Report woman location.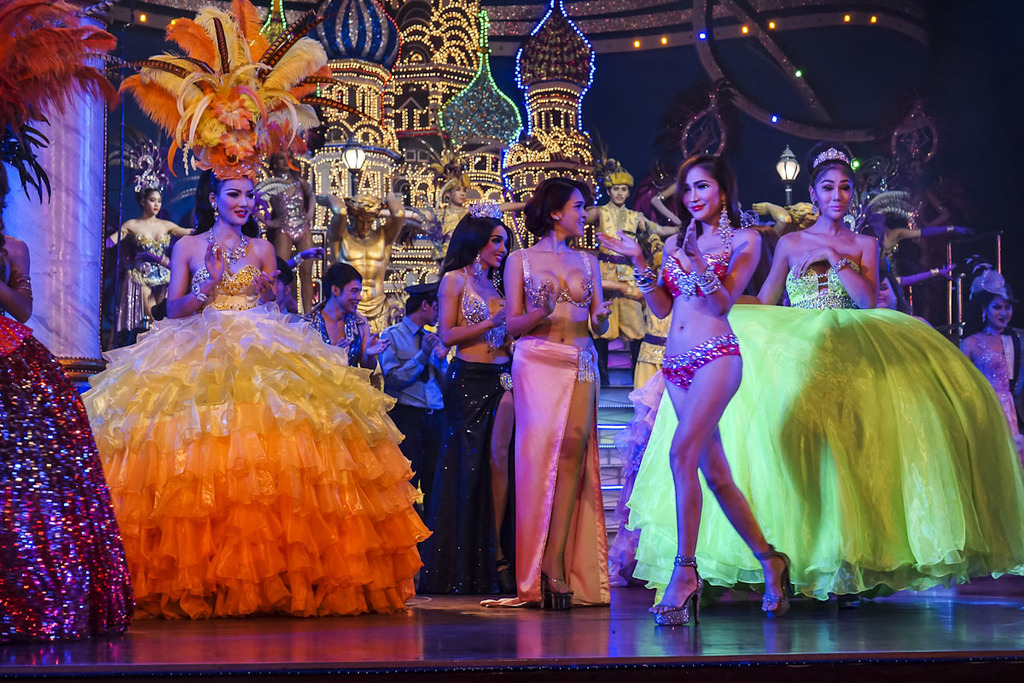
Report: (376,286,453,569).
